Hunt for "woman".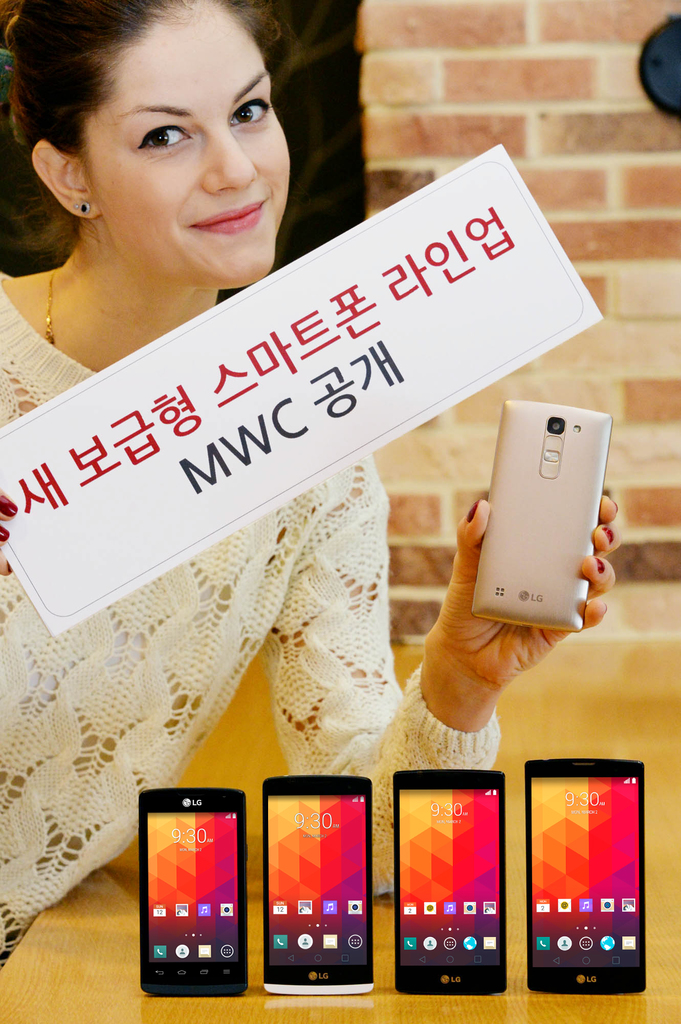
Hunted down at l=0, t=0, r=616, b=966.
